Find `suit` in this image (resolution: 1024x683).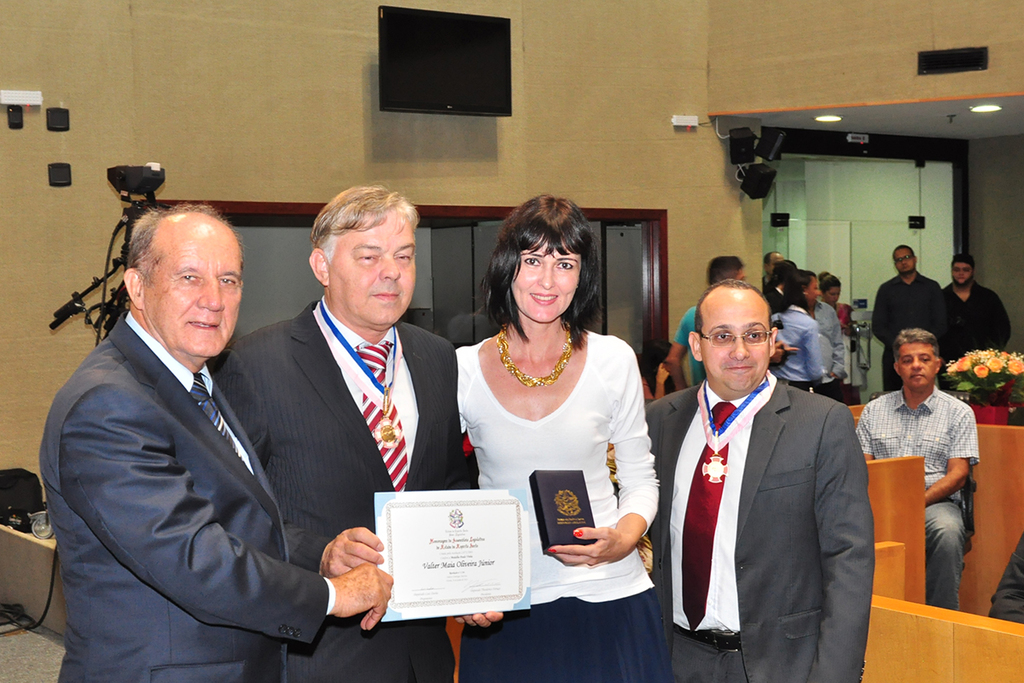
207,294,479,682.
